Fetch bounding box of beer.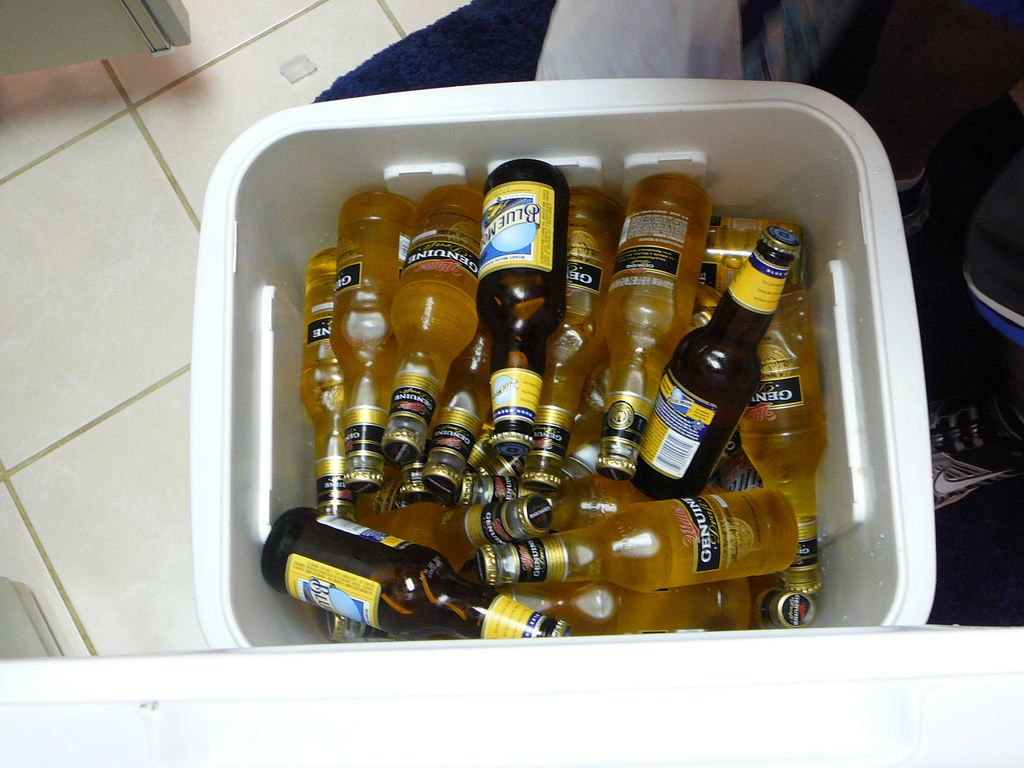
Bbox: {"left": 275, "top": 240, "right": 338, "bottom": 512}.
